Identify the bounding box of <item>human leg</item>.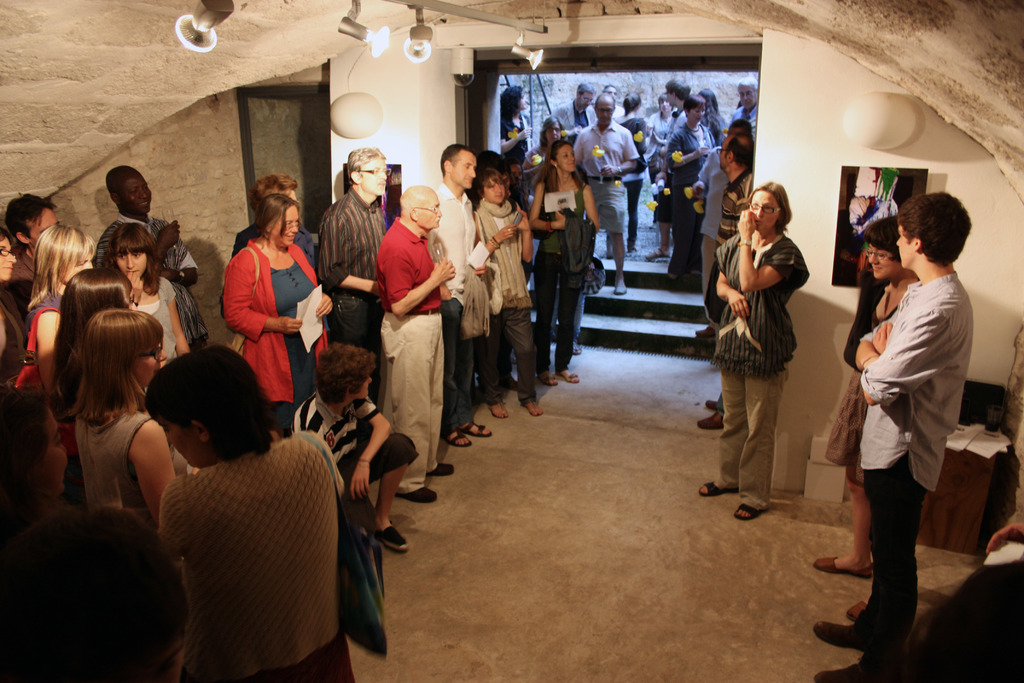
<bbox>610, 233, 628, 293</bbox>.
